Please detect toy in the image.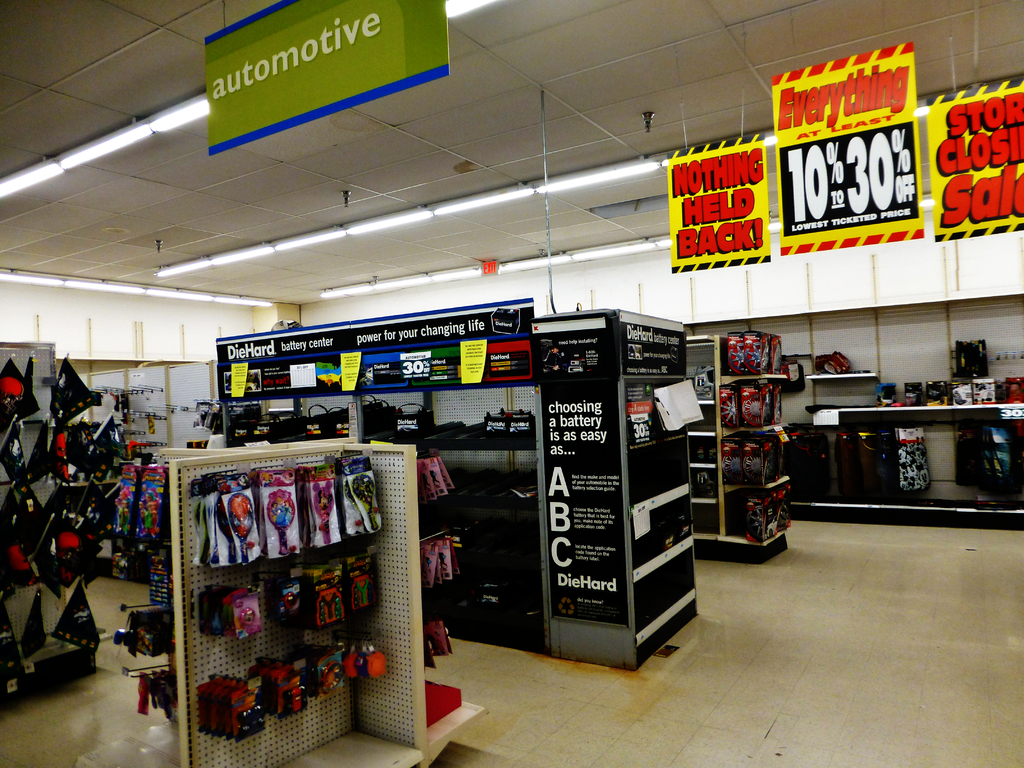
x1=318 y1=595 x2=344 y2=625.
